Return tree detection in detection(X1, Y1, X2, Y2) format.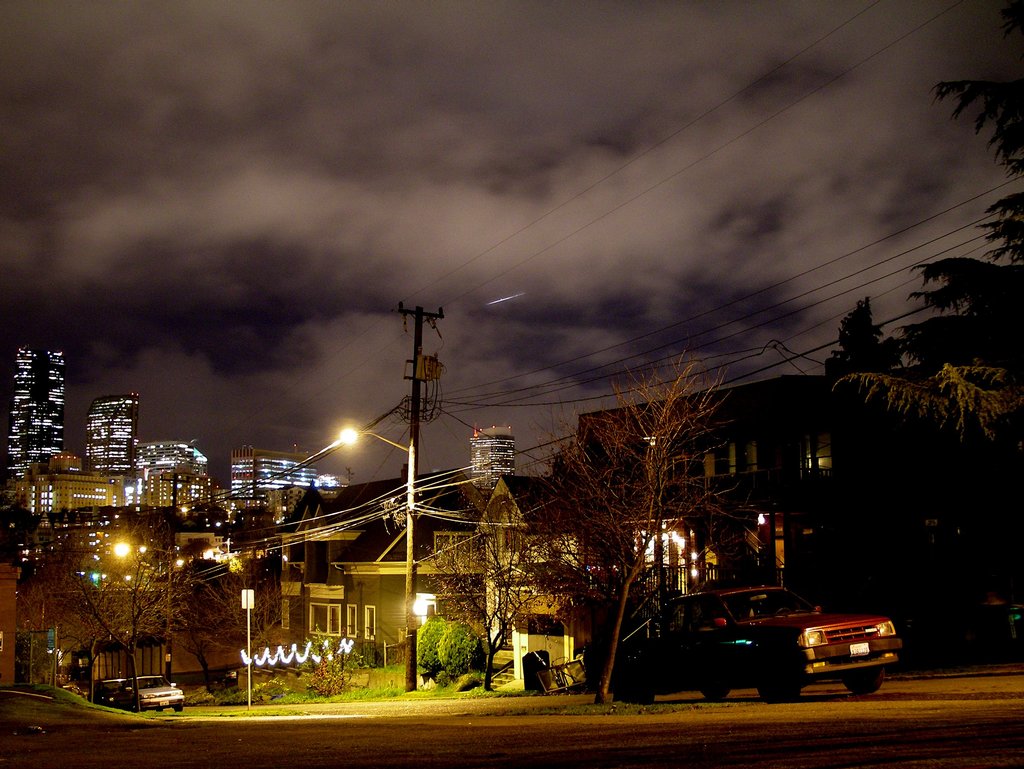
detection(15, 509, 210, 710).
